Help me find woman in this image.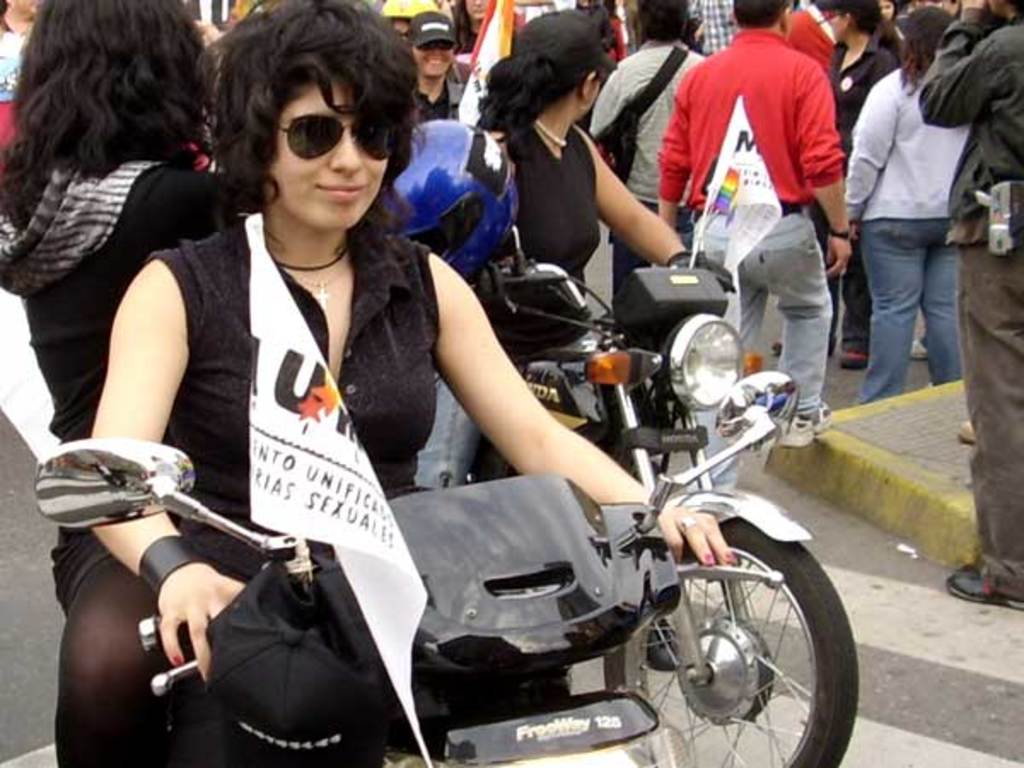
Found it: rect(0, 0, 261, 766).
